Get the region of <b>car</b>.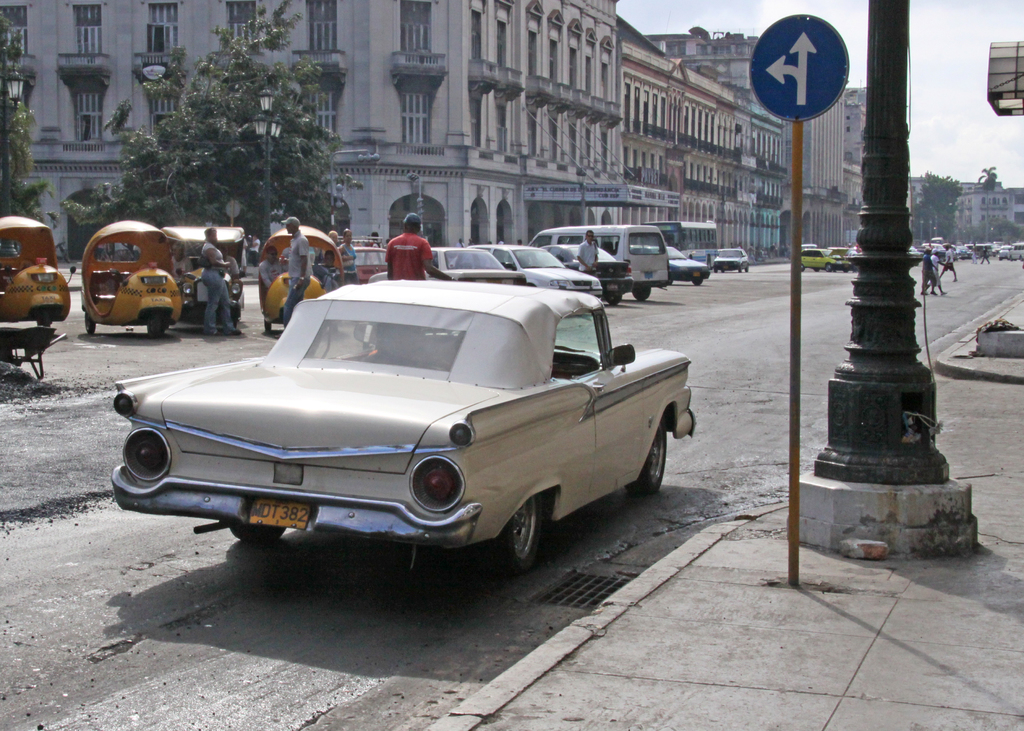
<box>470,242,602,295</box>.
